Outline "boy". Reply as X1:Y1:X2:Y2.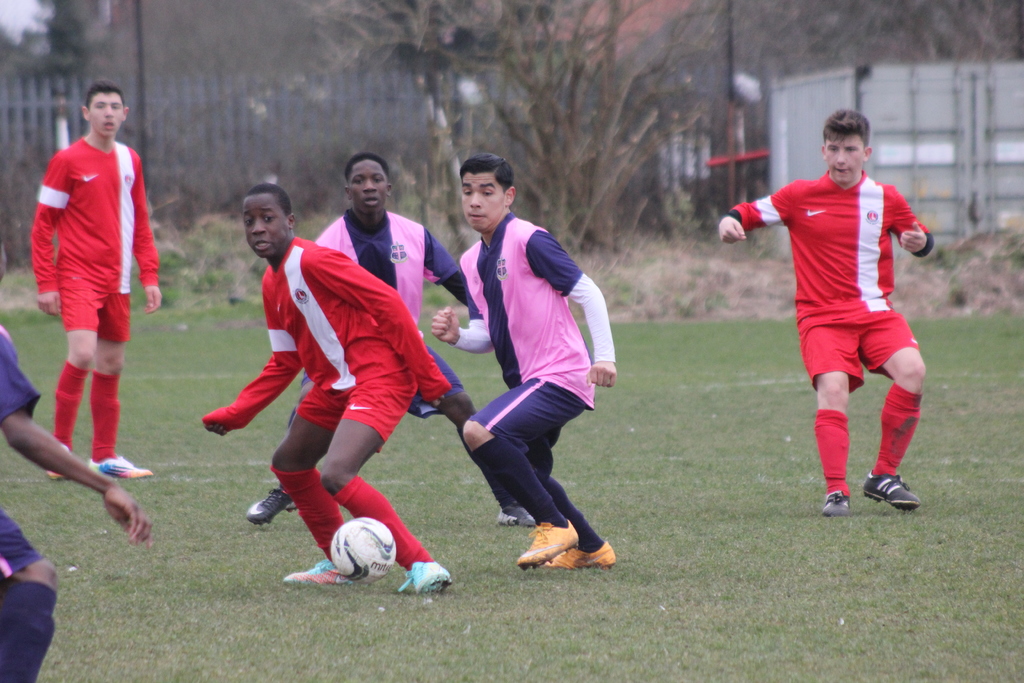
199:184:452:592.
